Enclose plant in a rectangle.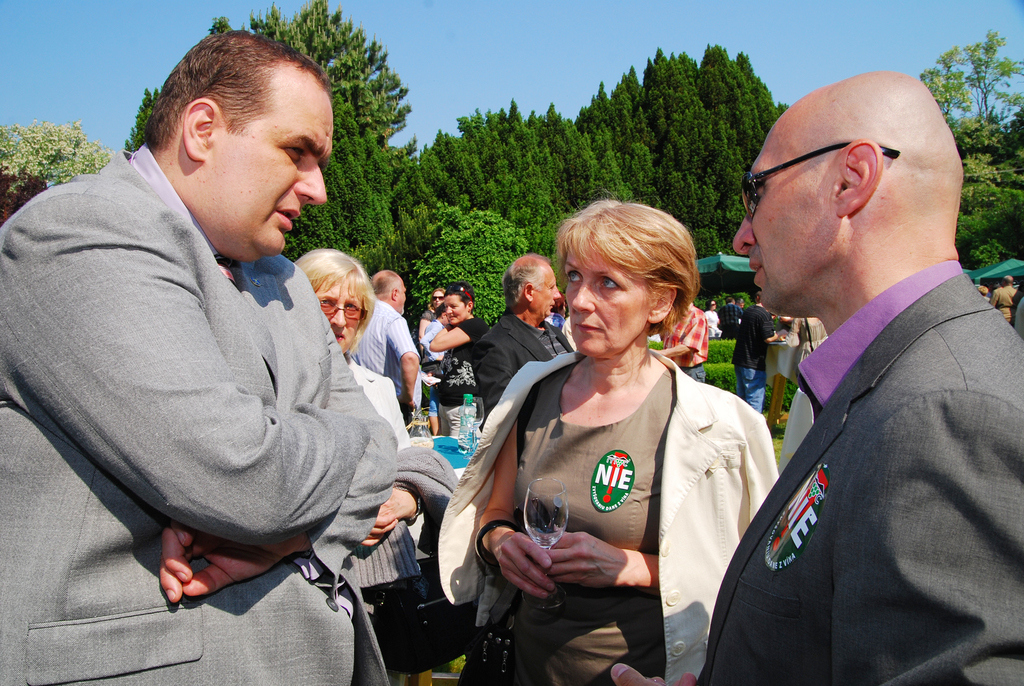
x1=703, y1=334, x2=737, y2=357.
